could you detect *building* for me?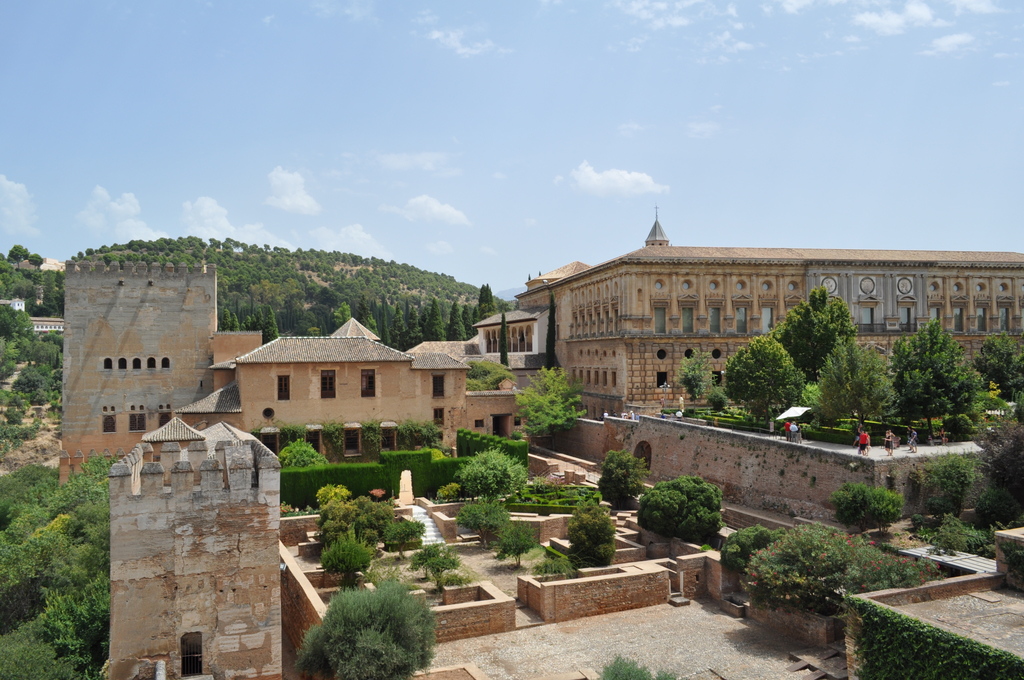
Detection result: 58, 259, 217, 488.
